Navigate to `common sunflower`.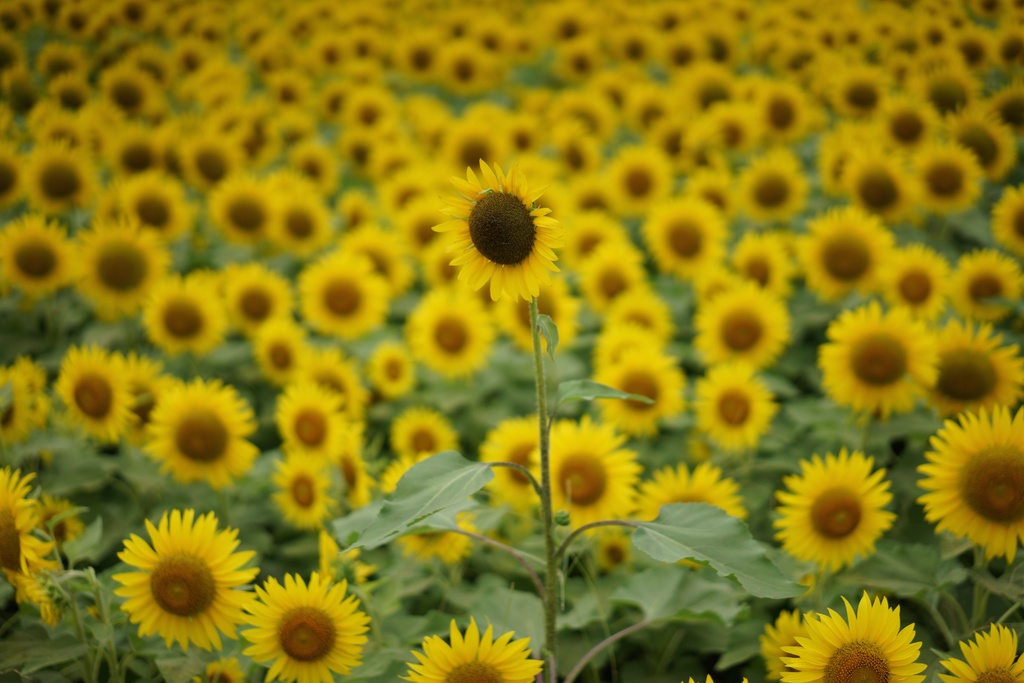
Navigation target: [left=699, top=290, right=808, bottom=377].
